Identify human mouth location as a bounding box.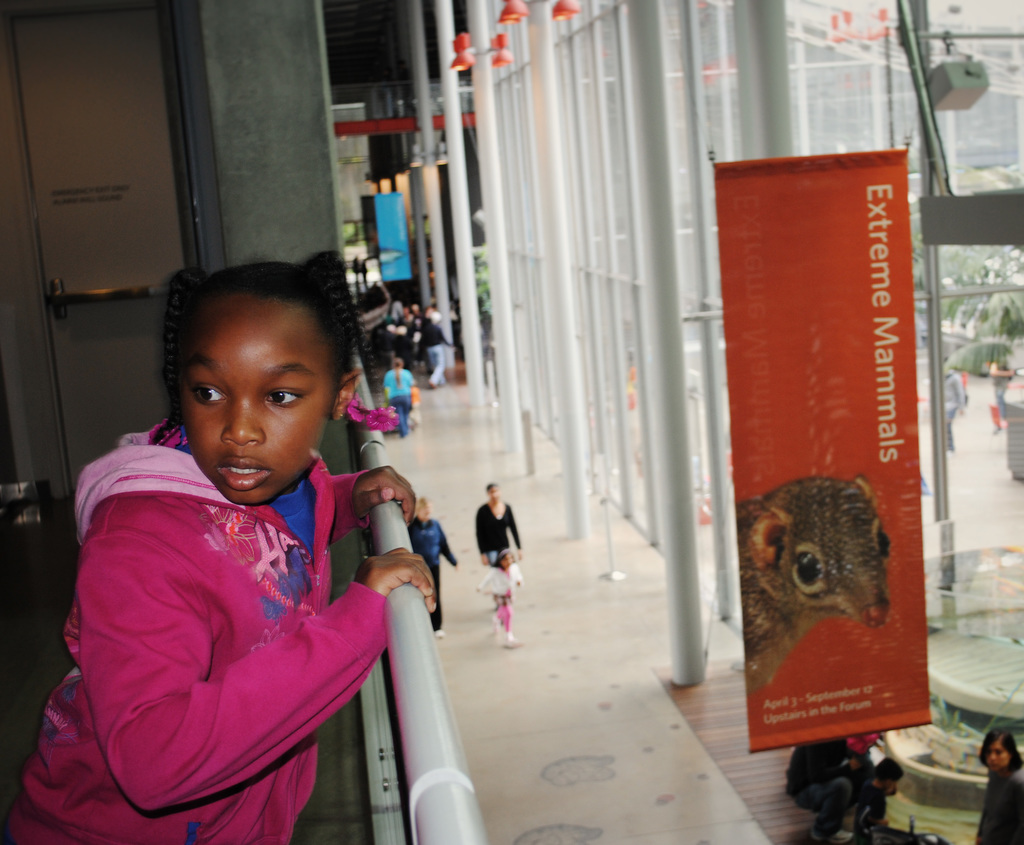
{"x1": 211, "y1": 453, "x2": 275, "y2": 498}.
